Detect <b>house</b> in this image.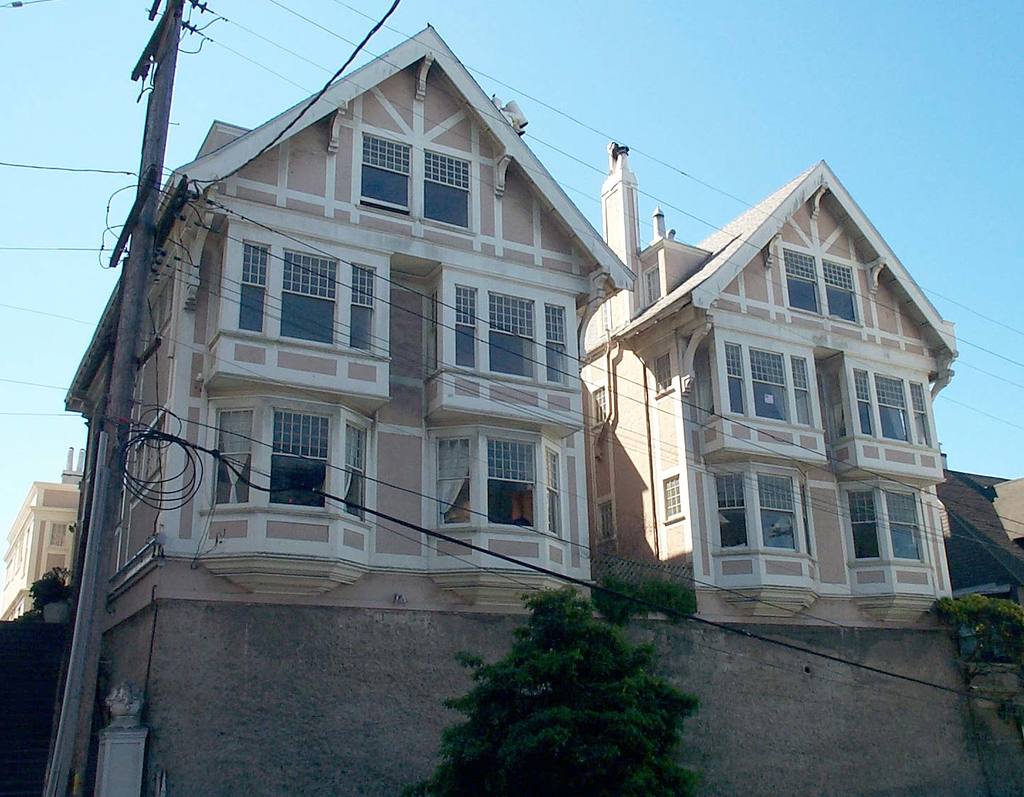
Detection: detection(75, 30, 628, 676).
